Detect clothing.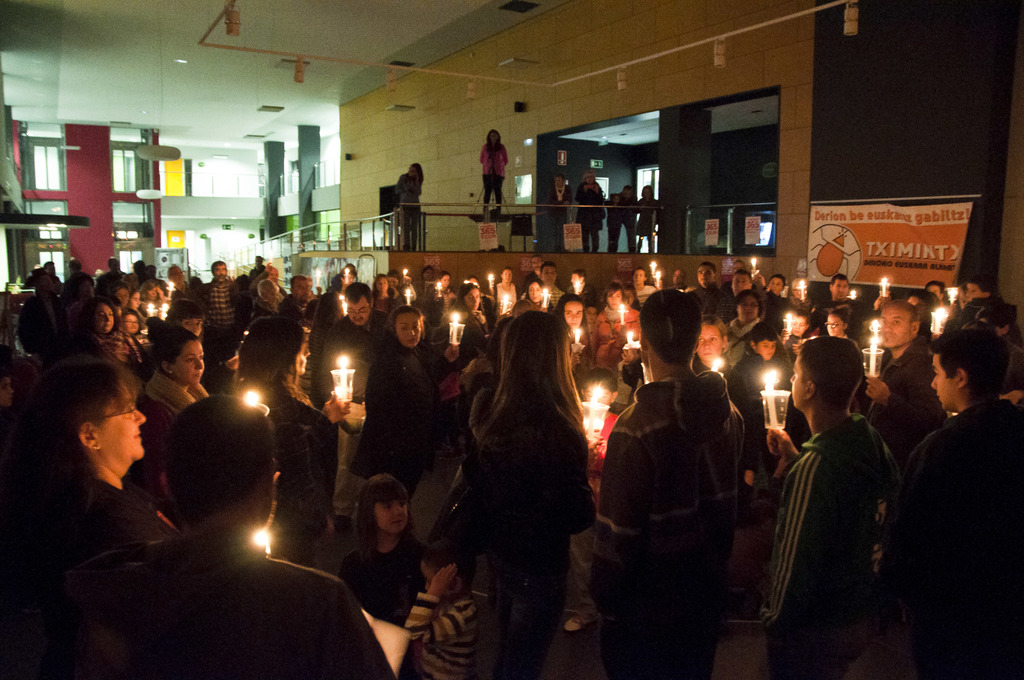
Detected at BBox(551, 186, 569, 219).
